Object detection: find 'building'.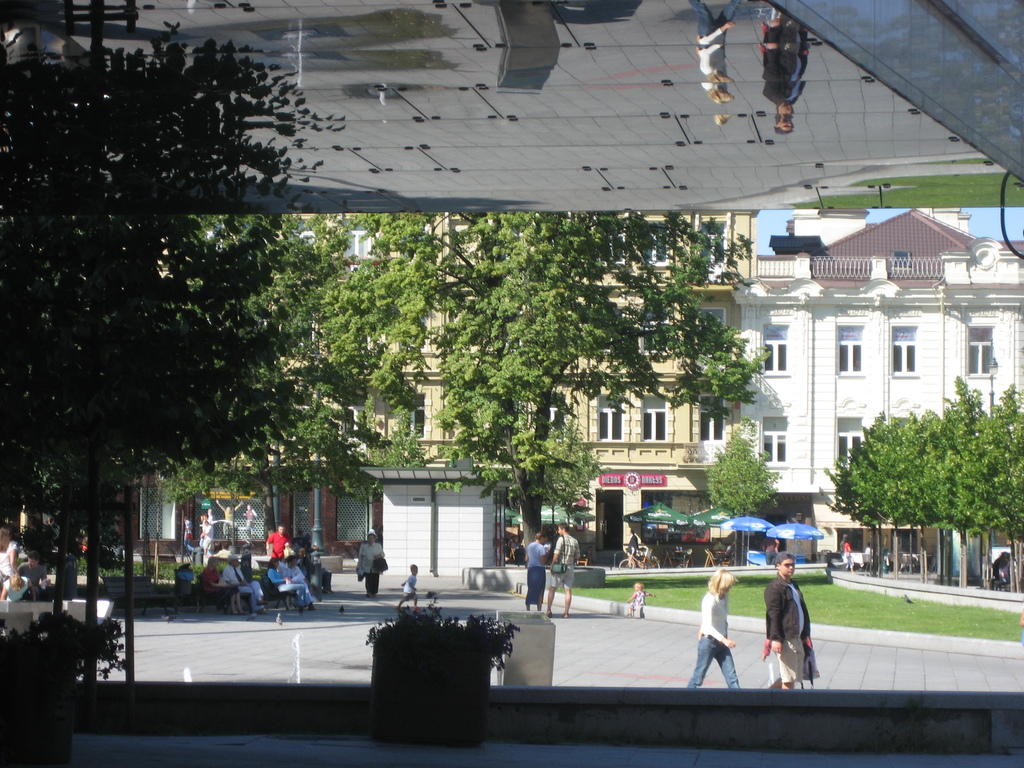
<bbox>358, 212, 761, 579</bbox>.
